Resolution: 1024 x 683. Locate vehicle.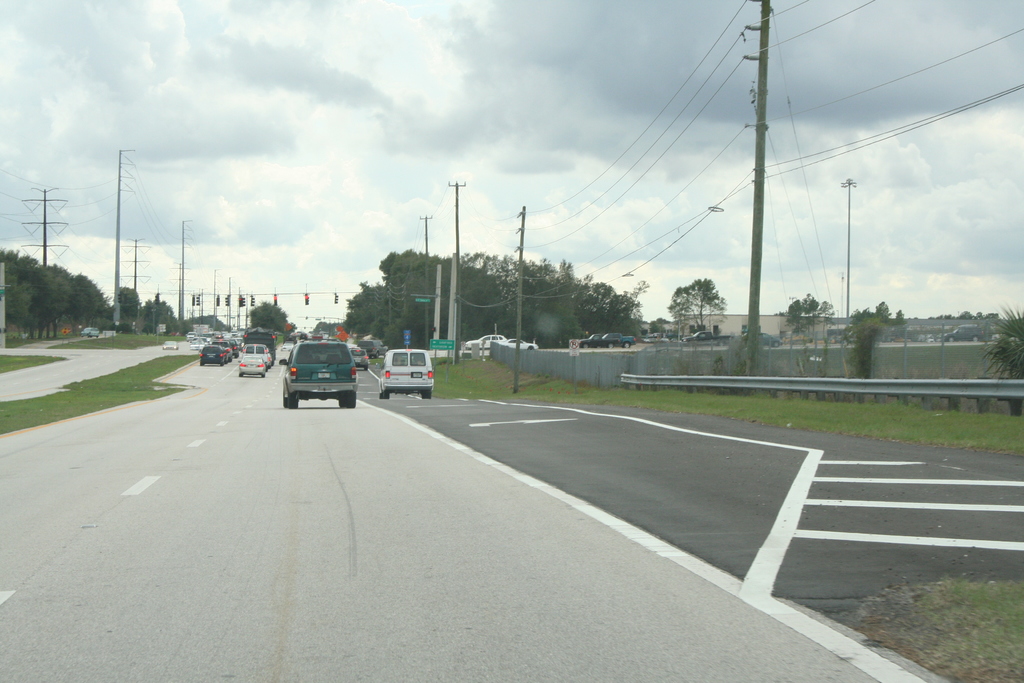
bbox=(196, 341, 225, 367).
